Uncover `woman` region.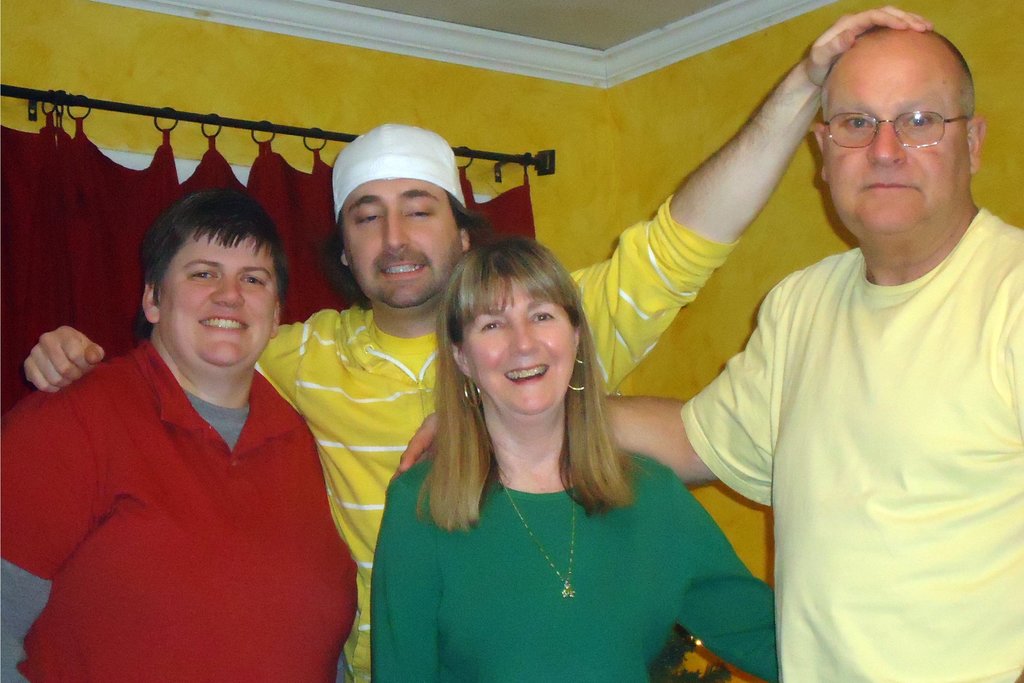
Uncovered: bbox(0, 190, 360, 682).
